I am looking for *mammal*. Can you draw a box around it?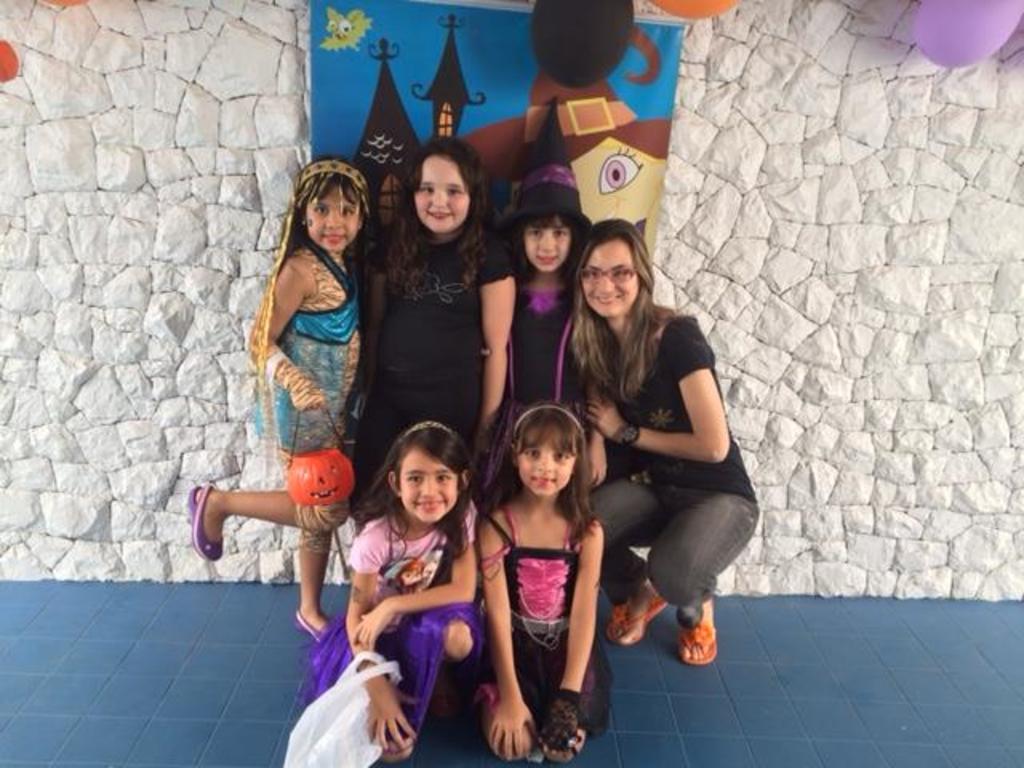
Sure, the bounding box is 187 149 370 638.
